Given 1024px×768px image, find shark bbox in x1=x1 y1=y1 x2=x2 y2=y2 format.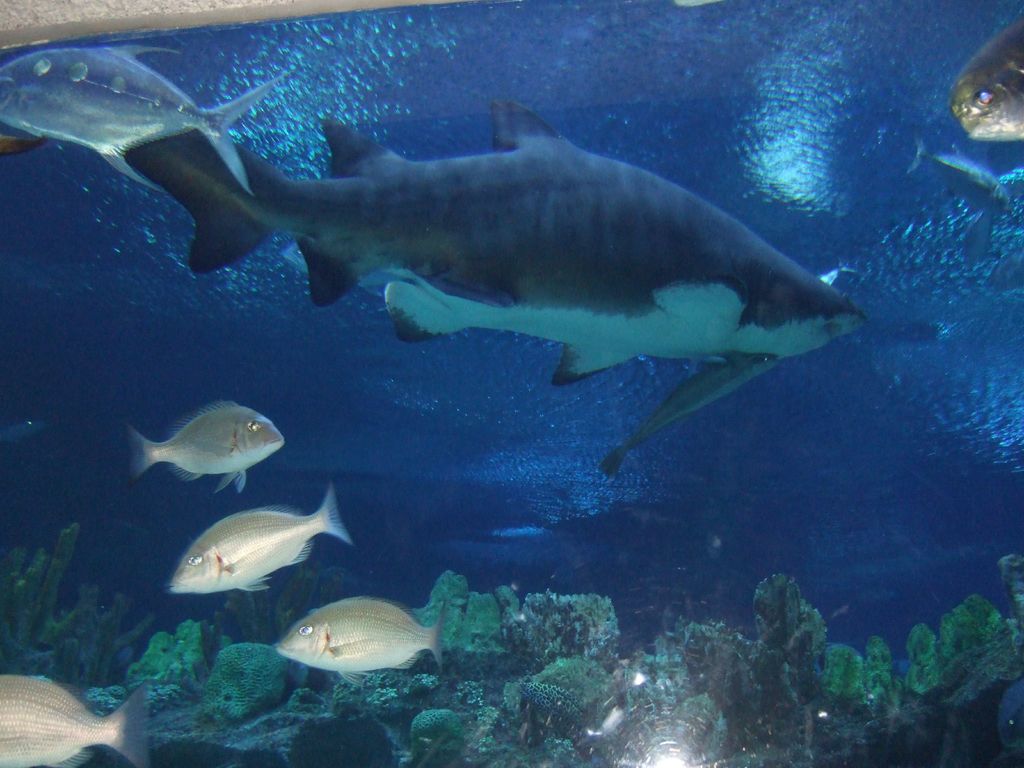
x1=120 y1=99 x2=865 y2=477.
